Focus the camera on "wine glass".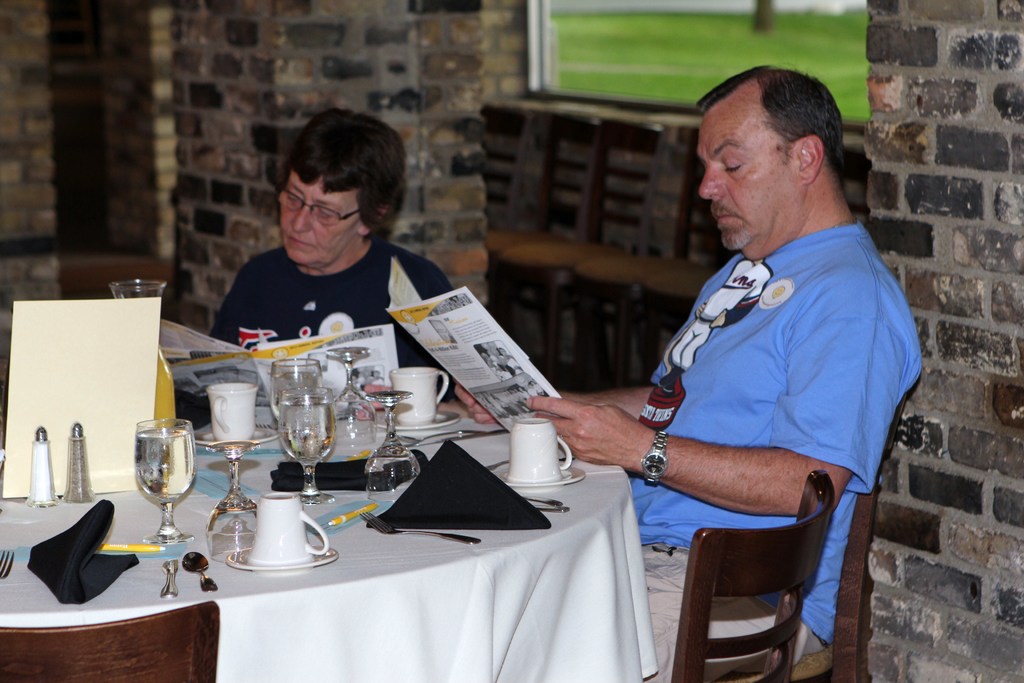
Focus region: region(366, 388, 423, 500).
